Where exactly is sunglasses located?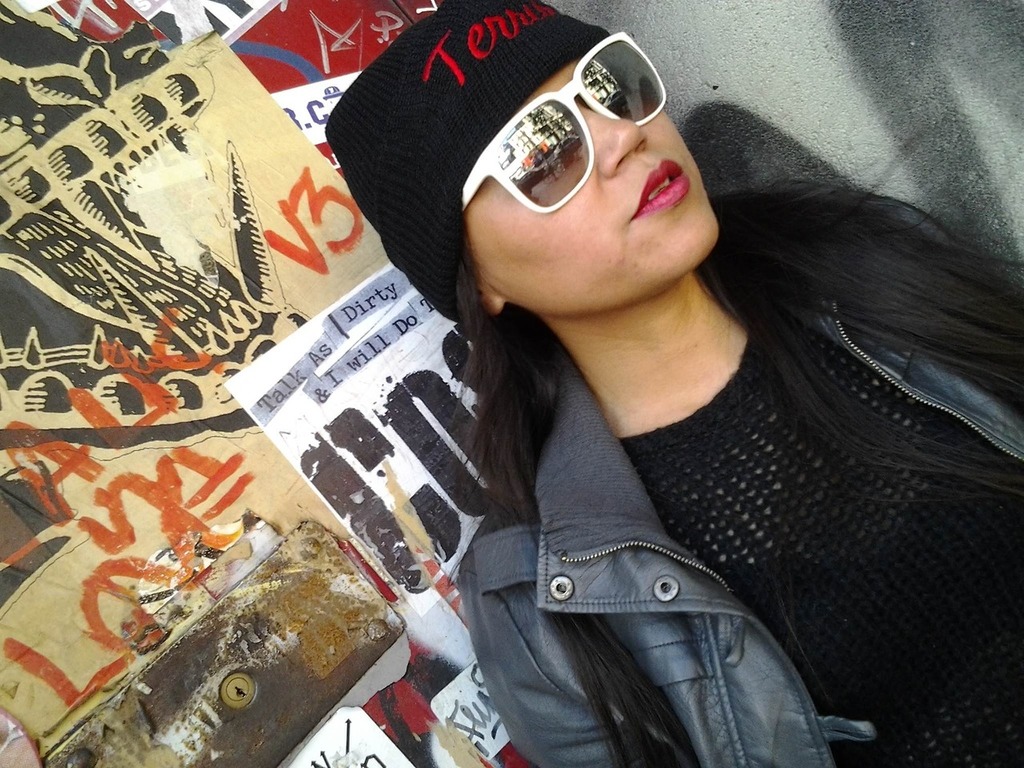
Its bounding box is select_region(458, 30, 663, 210).
